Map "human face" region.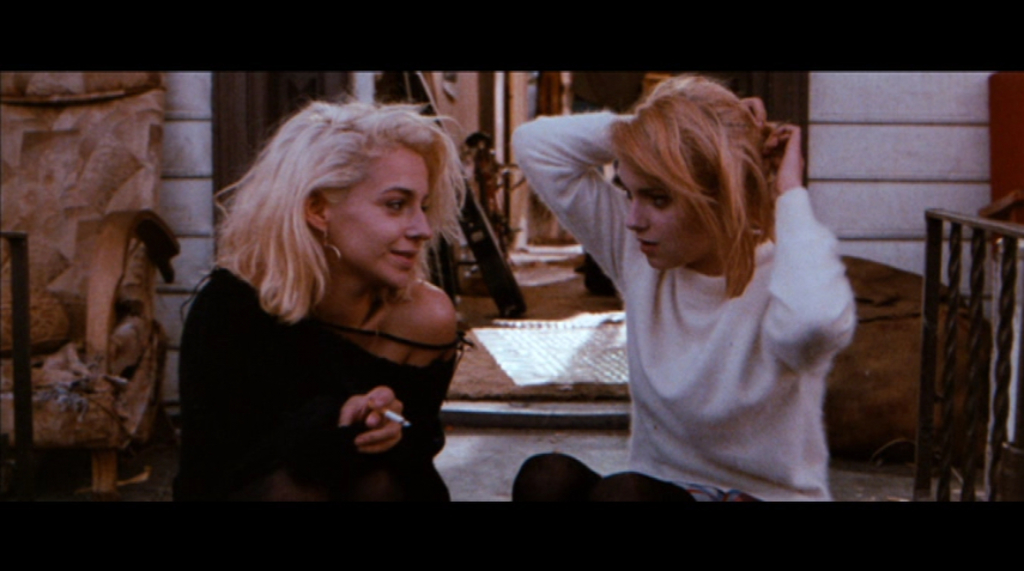
Mapped to 332, 146, 432, 281.
